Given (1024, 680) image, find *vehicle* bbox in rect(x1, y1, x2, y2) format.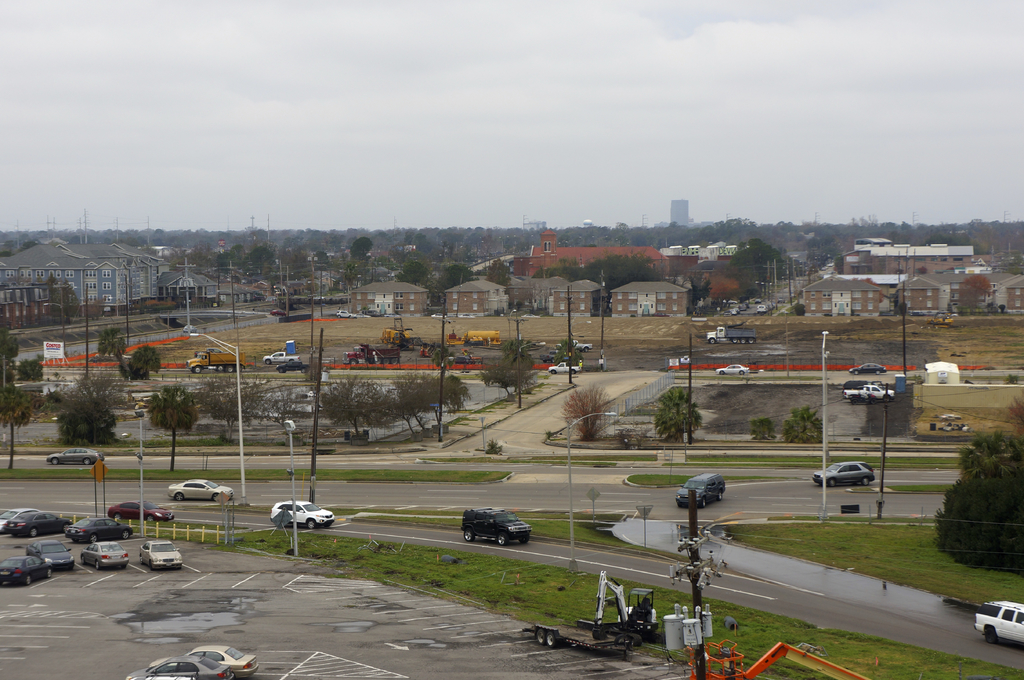
rect(278, 360, 308, 376).
